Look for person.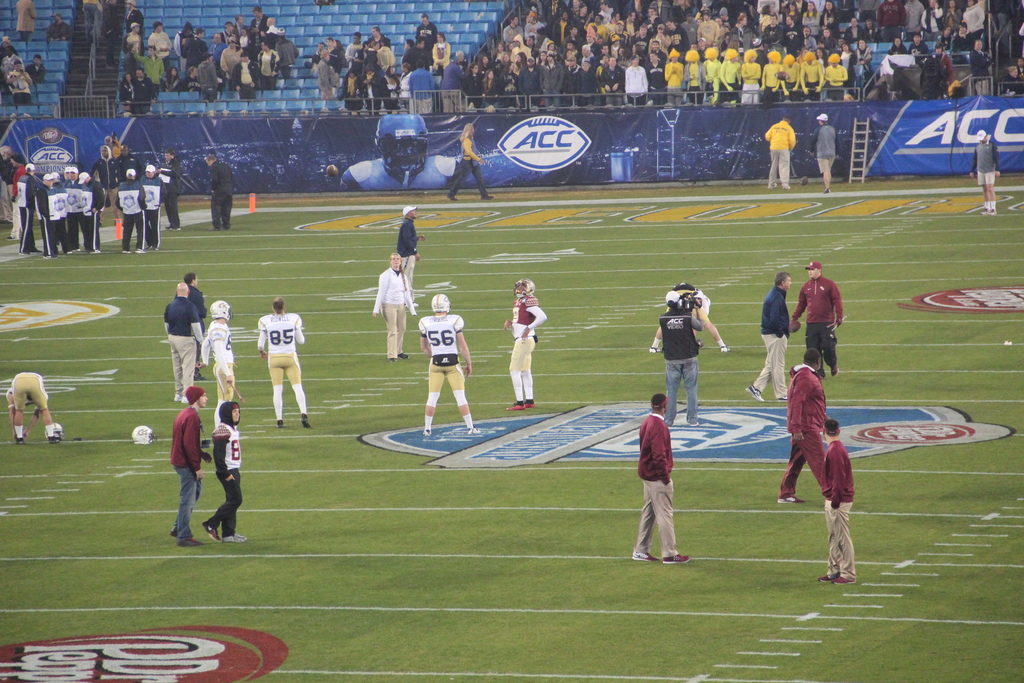
Found: (left=155, top=283, right=201, bottom=407).
